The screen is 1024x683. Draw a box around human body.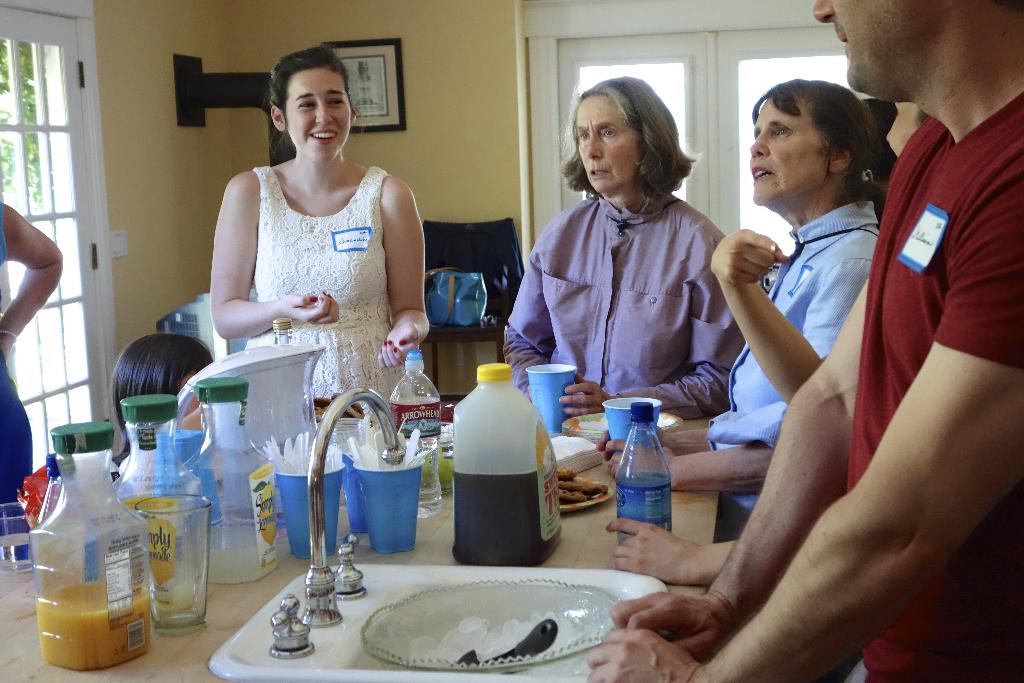
(493, 78, 747, 427).
